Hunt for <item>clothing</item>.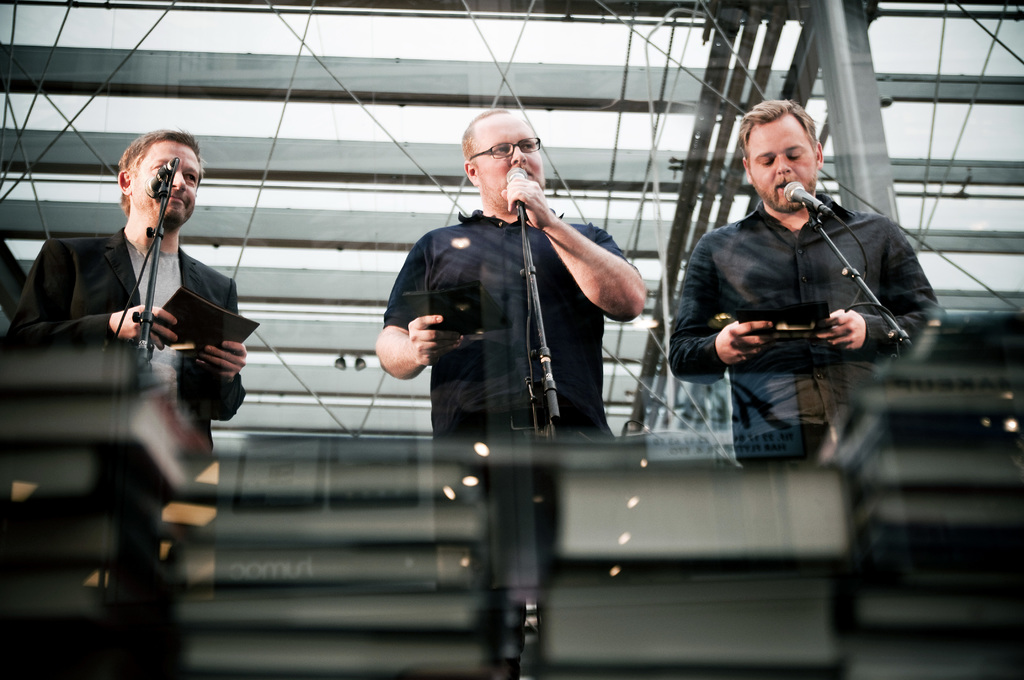
Hunted down at bbox(672, 200, 937, 465).
